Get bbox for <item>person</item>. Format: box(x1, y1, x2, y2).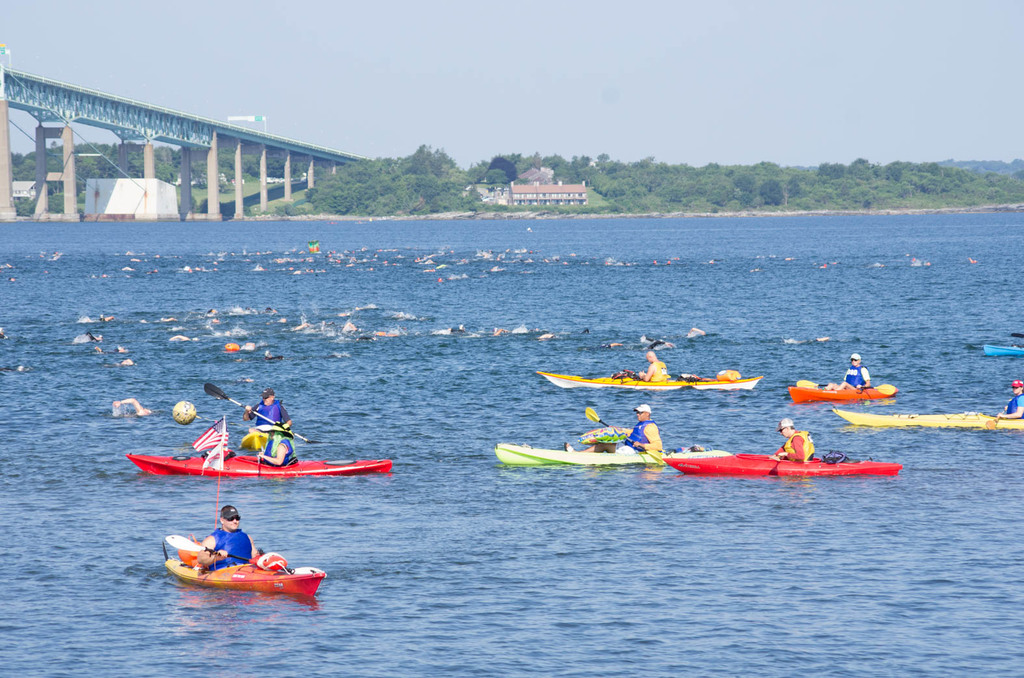
box(994, 382, 1023, 426).
